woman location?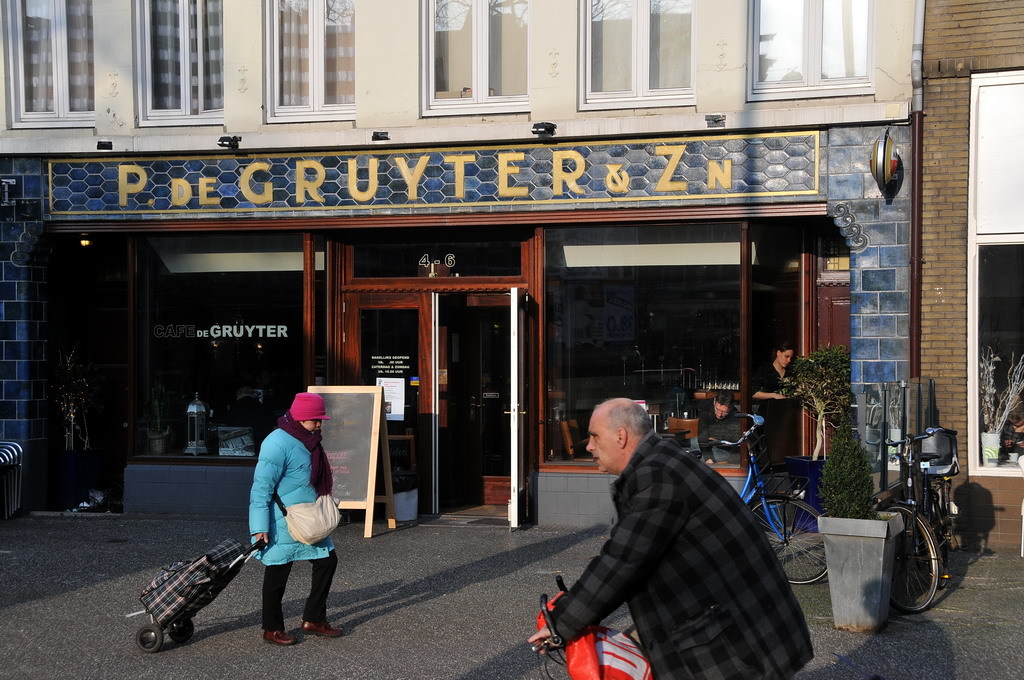
bbox(748, 345, 799, 460)
